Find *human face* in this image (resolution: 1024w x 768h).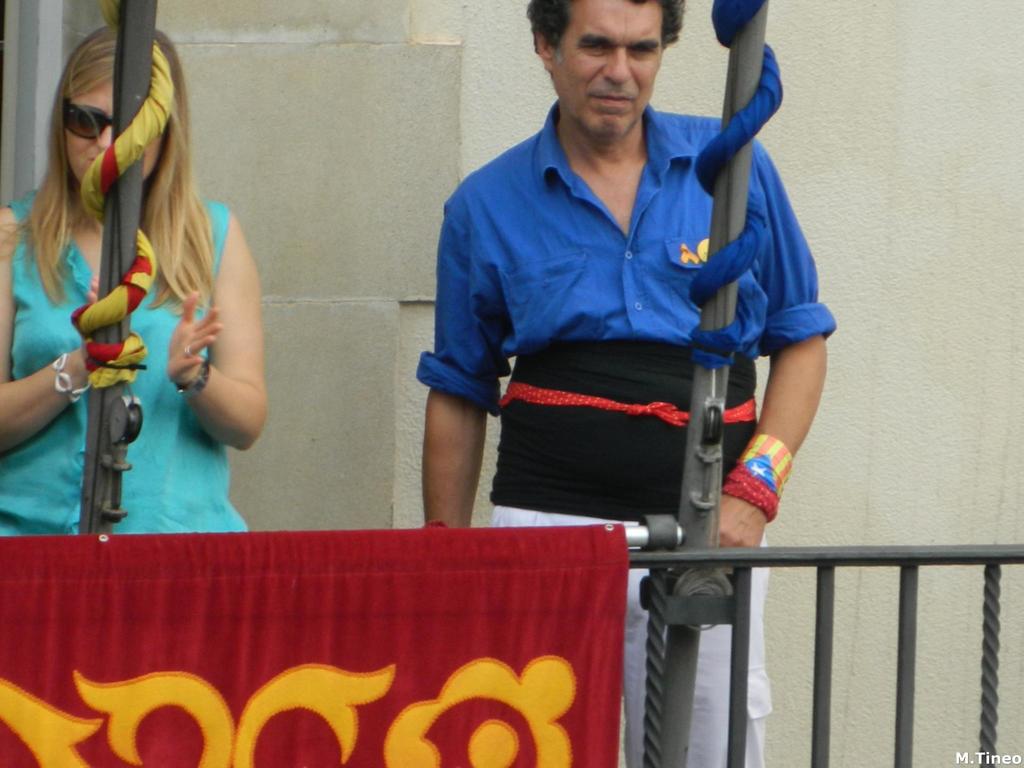
x1=550 y1=0 x2=662 y2=137.
